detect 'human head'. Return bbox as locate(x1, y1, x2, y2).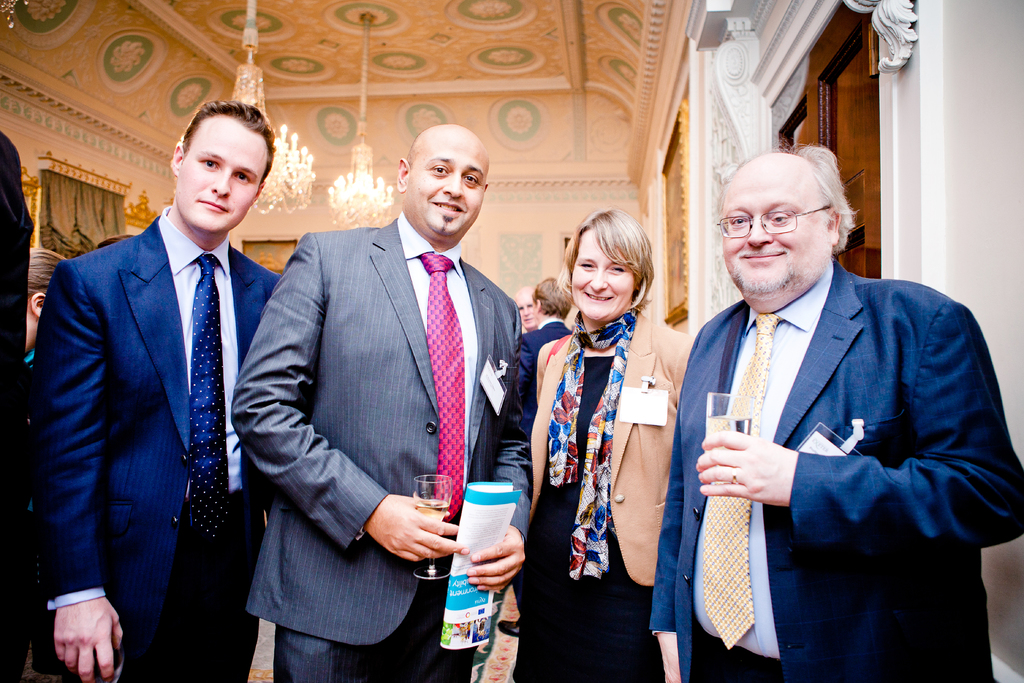
locate(22, 244, 70, 356).
